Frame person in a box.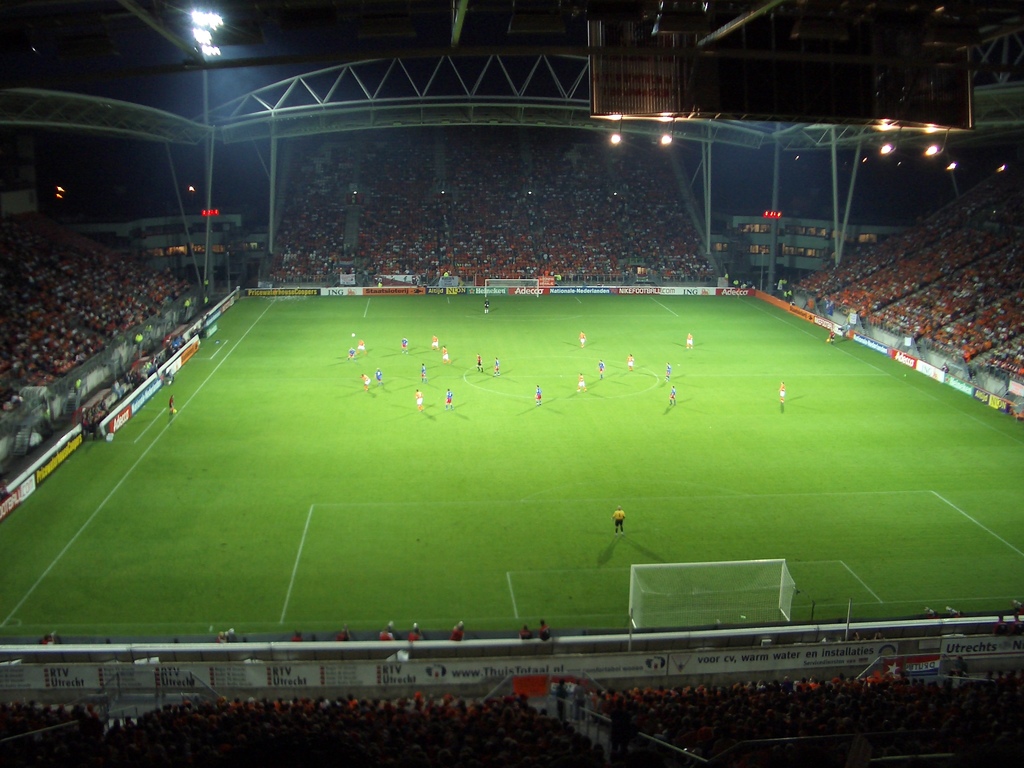
(left=665, top=362, right=668, bottom=378).
